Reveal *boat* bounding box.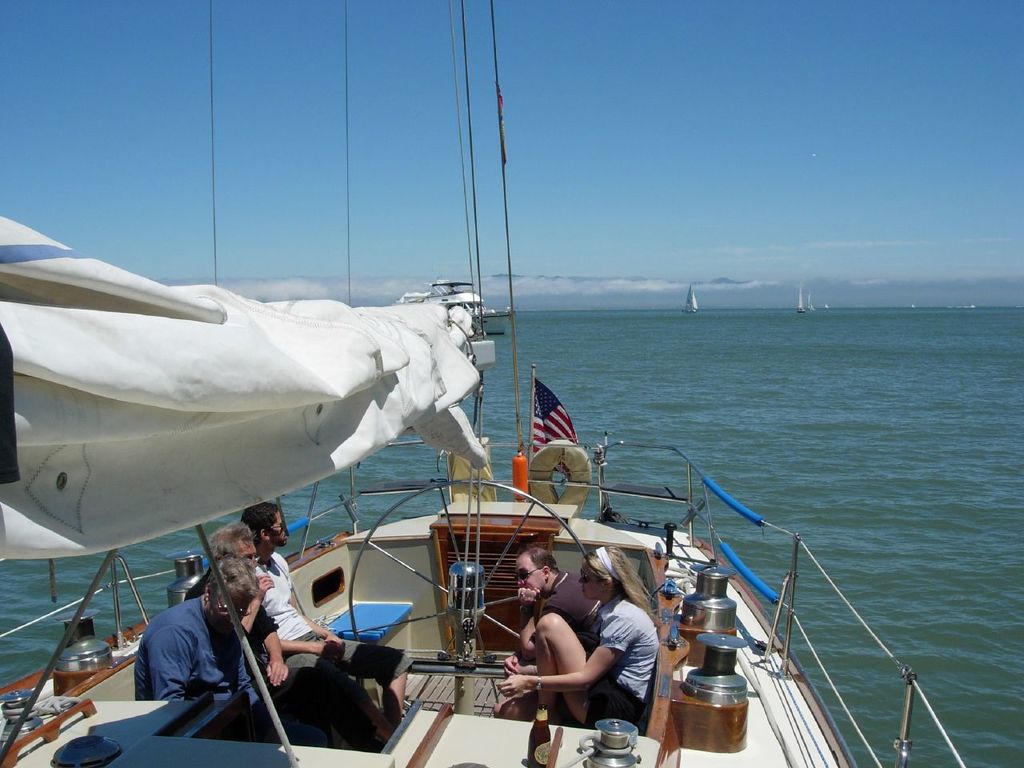
Revealed: rect(386, 282, 515, 334).
